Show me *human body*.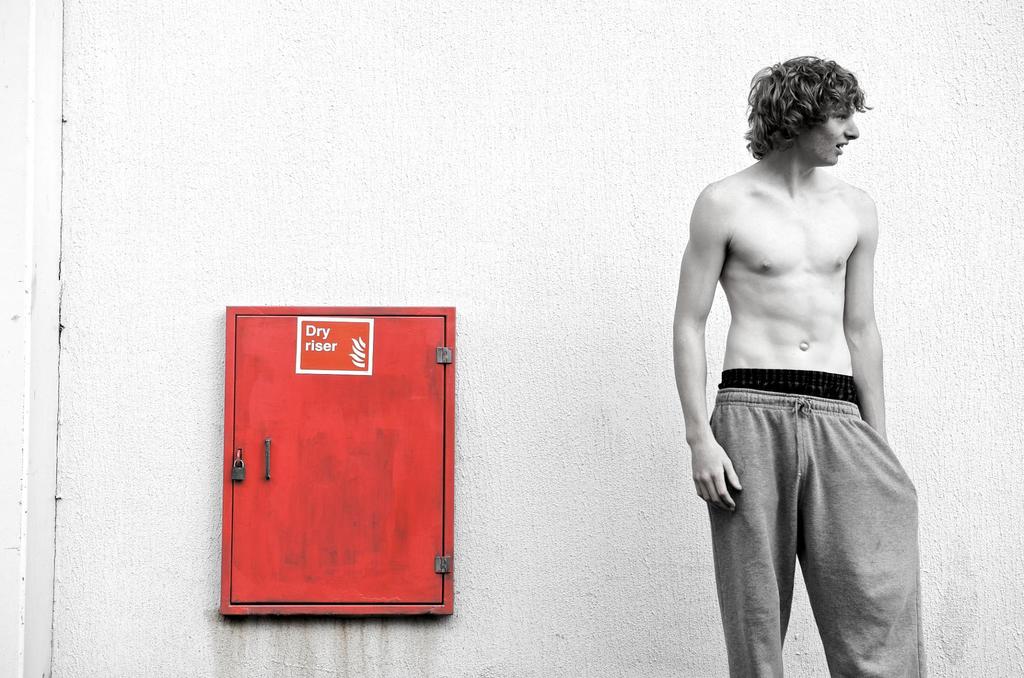
*human body* is here: {"x1": 671, "y1": 54, "x2": 922, "y2": 677}.
